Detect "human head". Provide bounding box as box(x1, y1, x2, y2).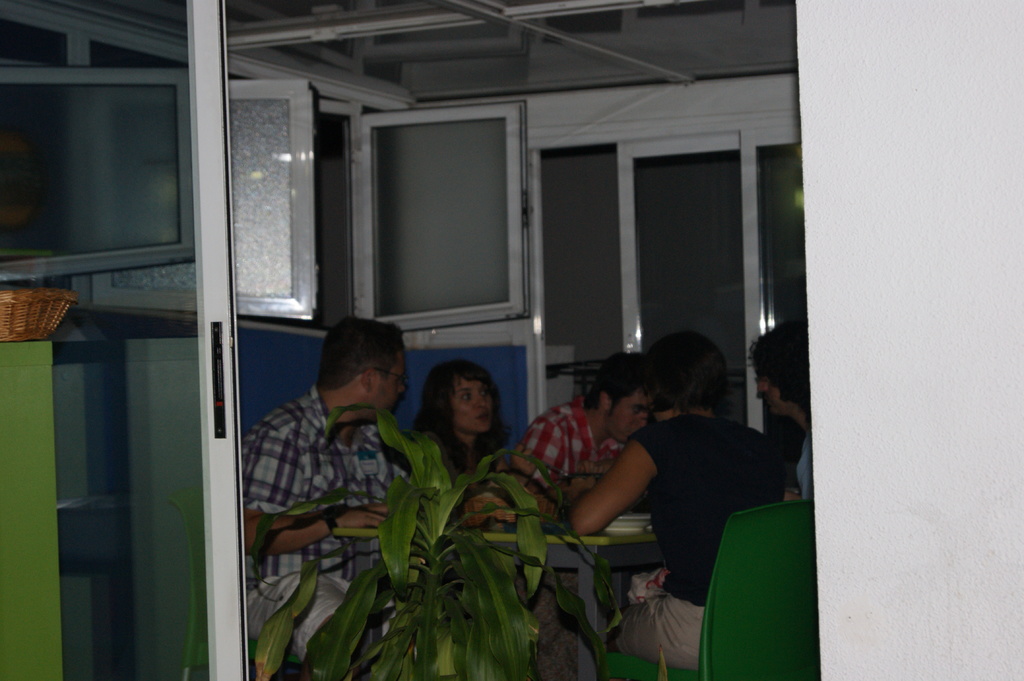
box(320, 314, 405, 428).
